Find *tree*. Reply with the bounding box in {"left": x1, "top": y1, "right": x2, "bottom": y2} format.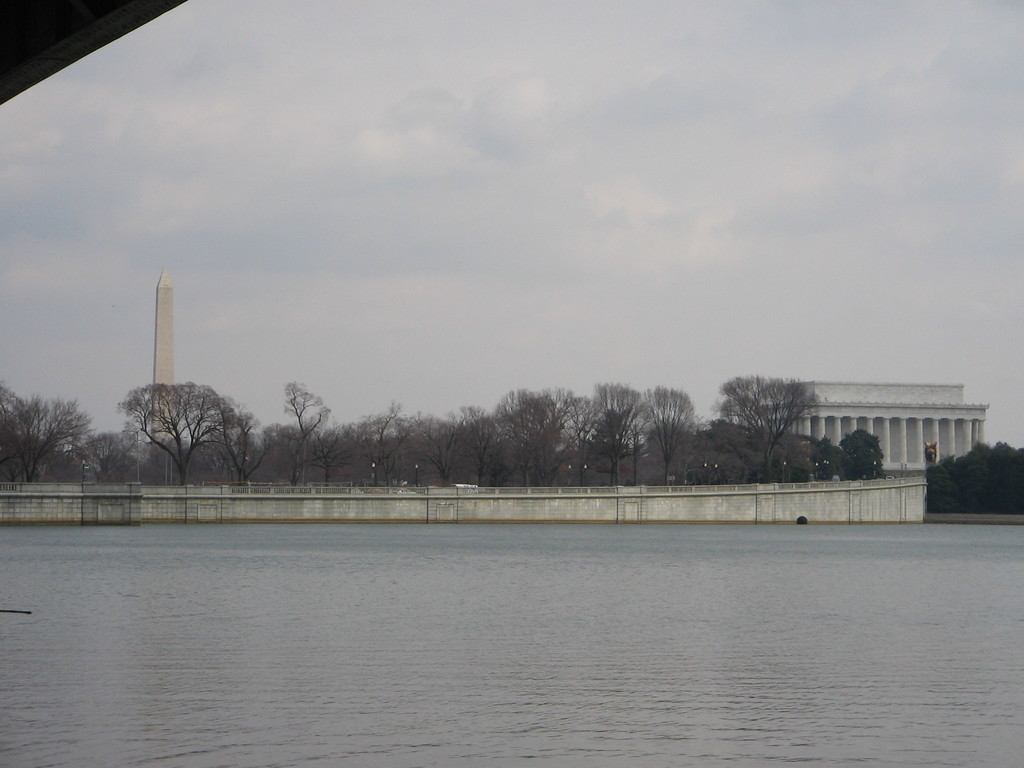
{"left": 258, "top": 372, "right": 341, "bottom": 487}.
